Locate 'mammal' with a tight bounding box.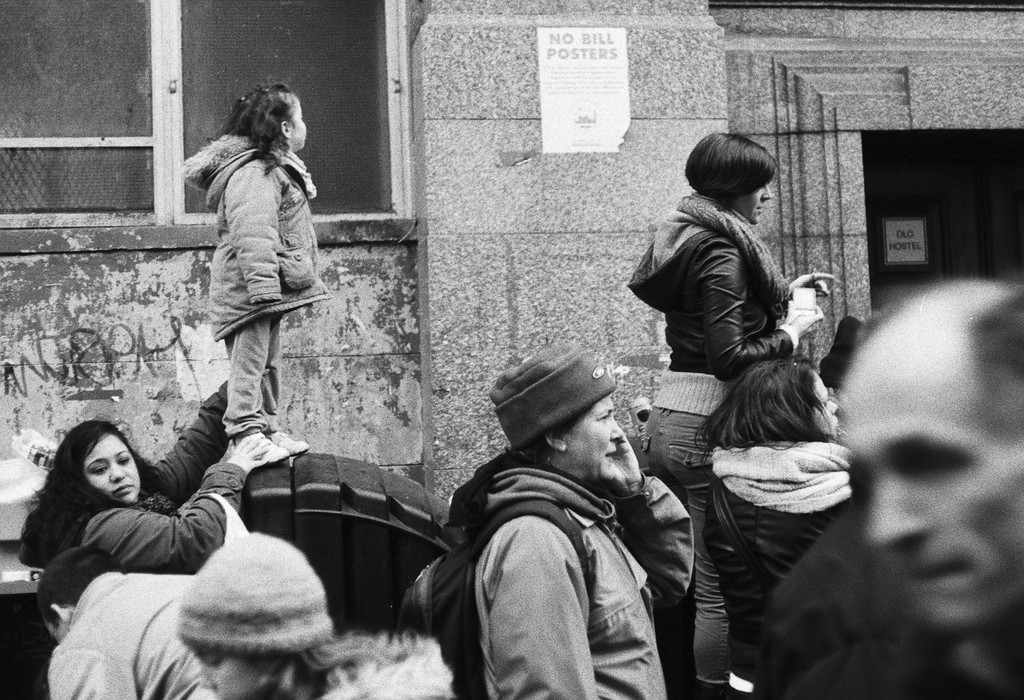
(178,81,323,466).
